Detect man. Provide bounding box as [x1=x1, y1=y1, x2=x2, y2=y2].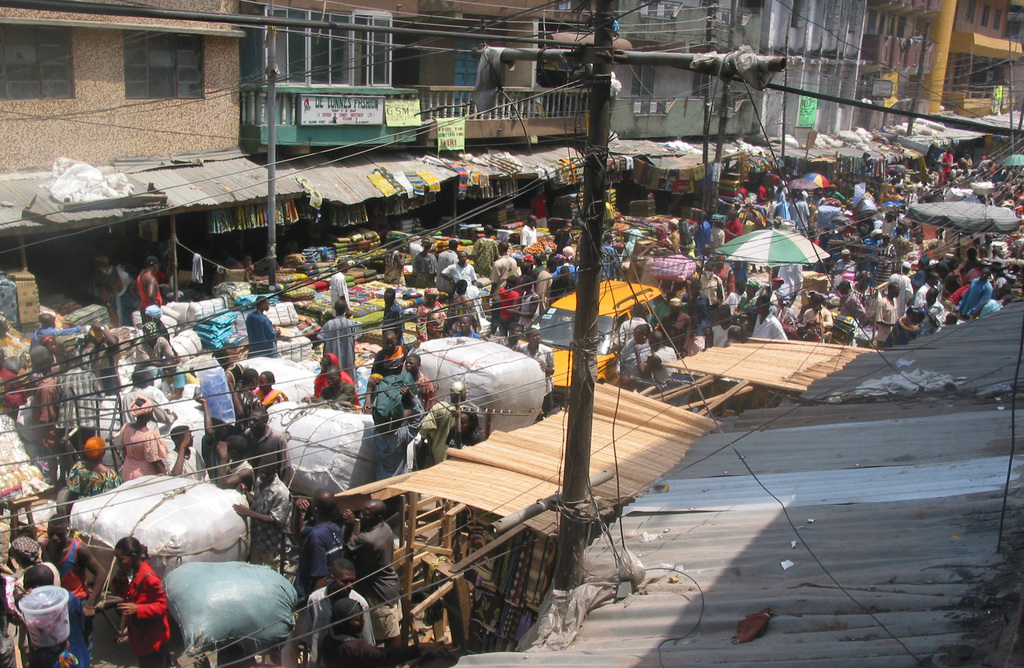
[x1=616, y1=323, x2=648, y2=380].
